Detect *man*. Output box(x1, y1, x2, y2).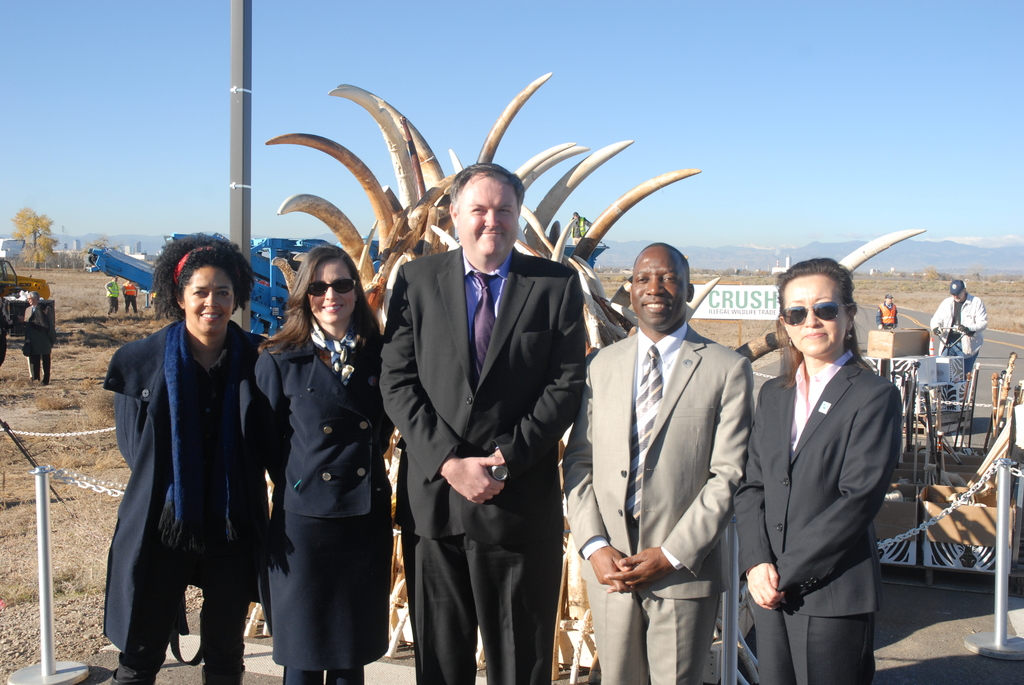
box(566, 217, 772, 673).
